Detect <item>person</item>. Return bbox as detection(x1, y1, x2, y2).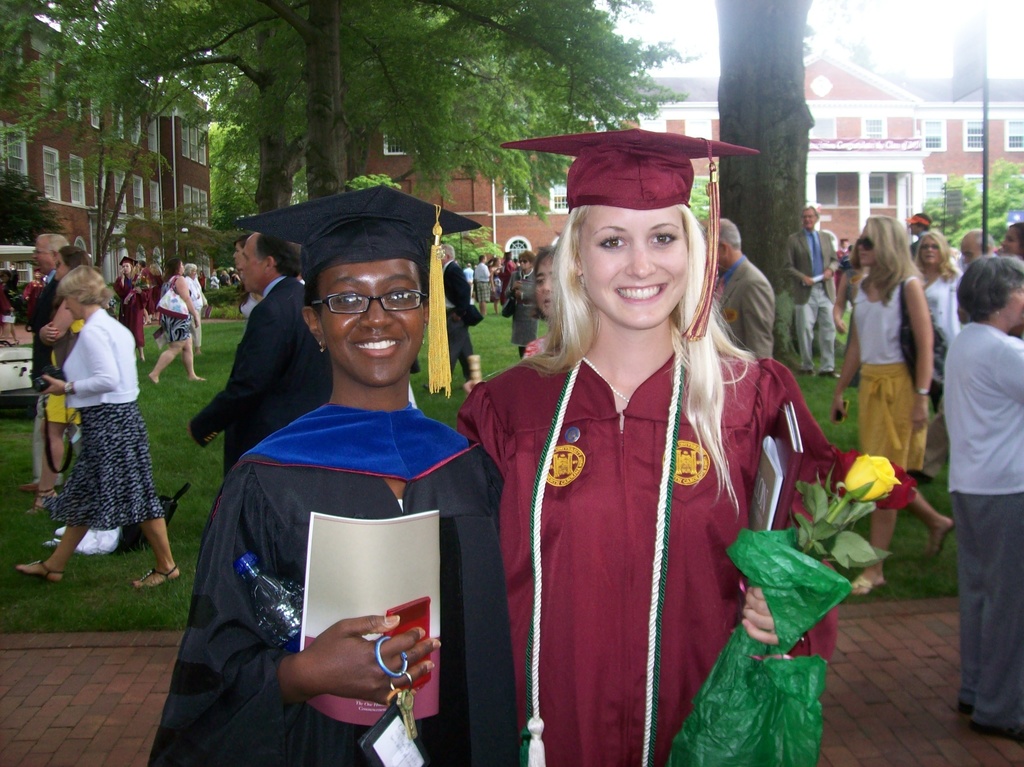
detection(445, 122, 835, 766).
